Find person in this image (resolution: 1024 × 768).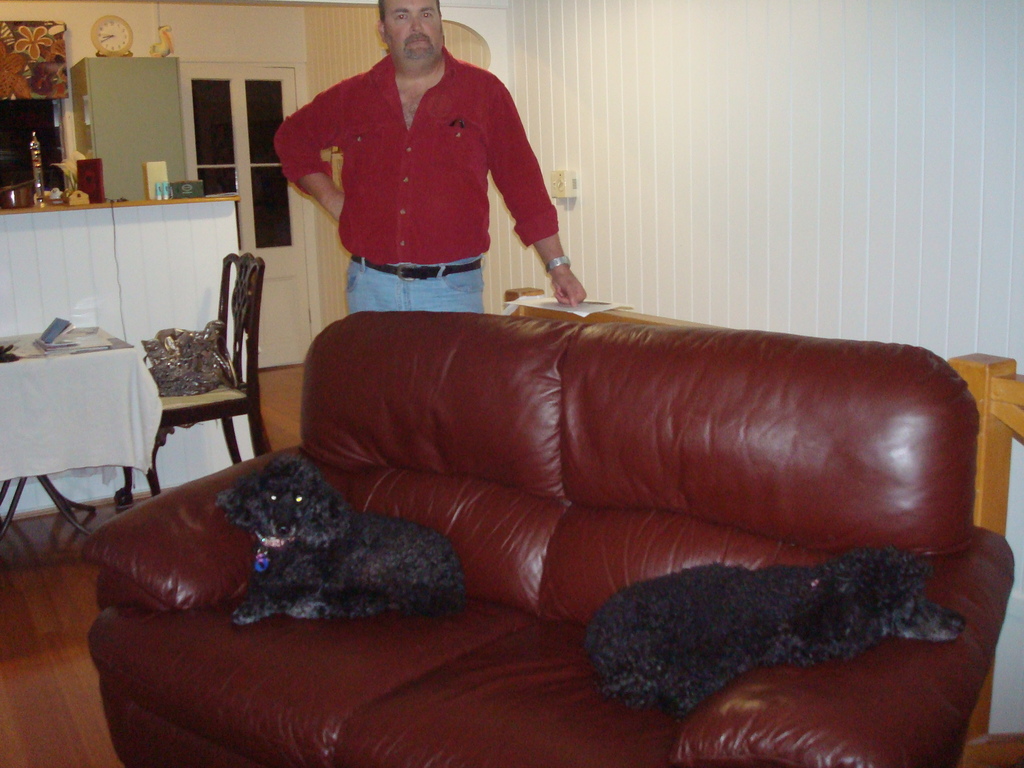
select_region(277, 0, 580, 367).
